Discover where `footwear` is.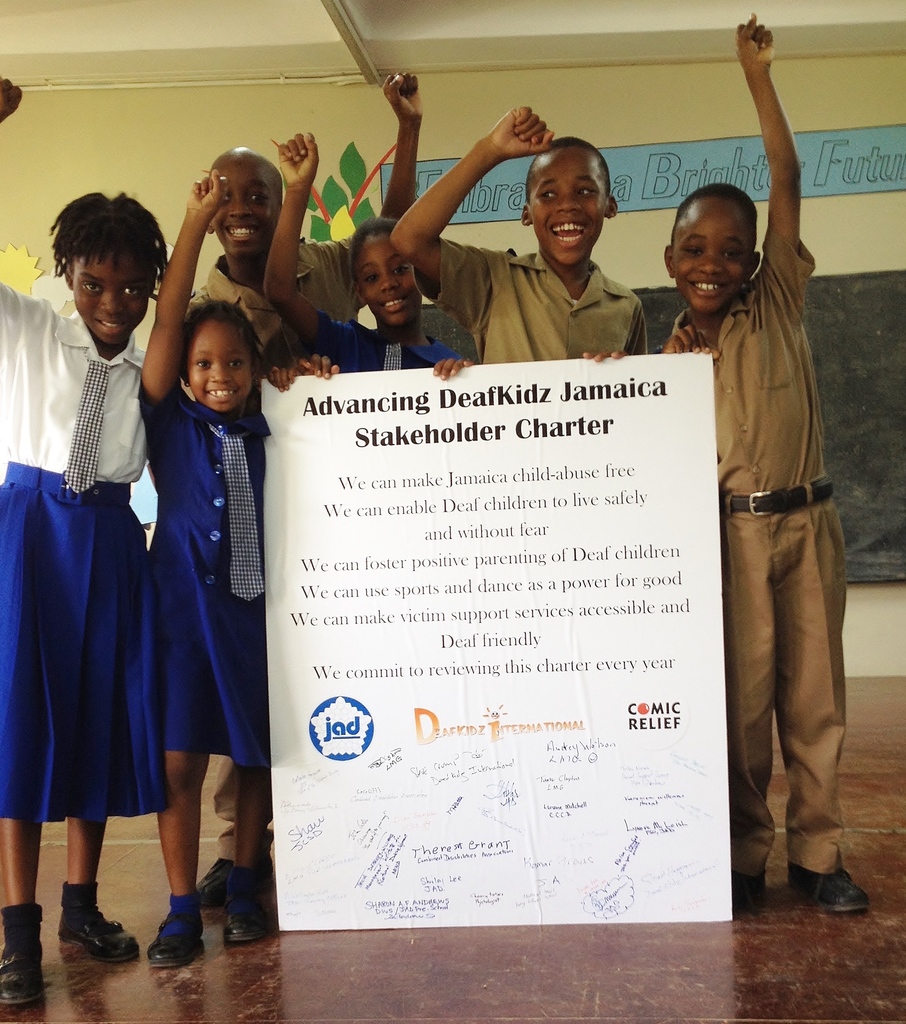
Discovered at Rect(58, 899, 145, 957).
